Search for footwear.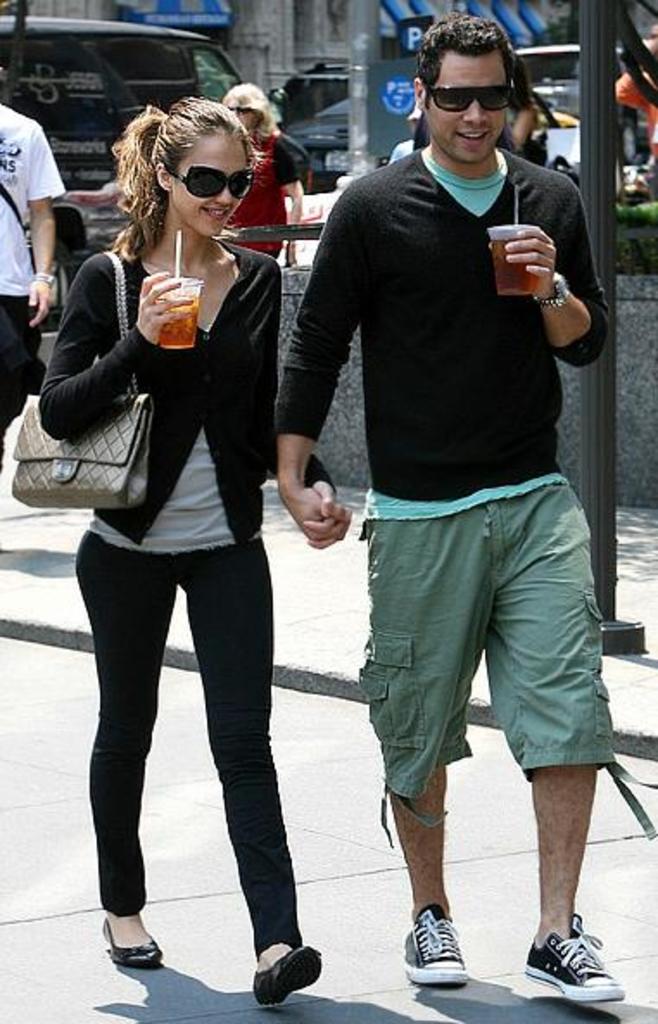
Found at (254,938,325,1007).
